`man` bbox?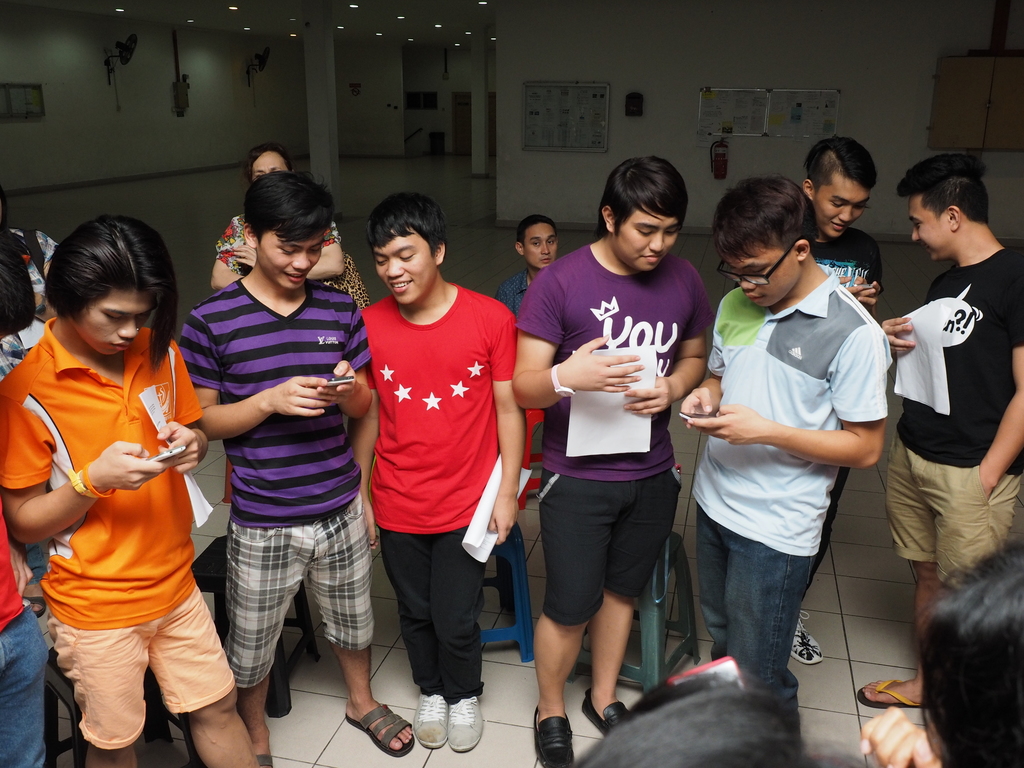
rect(881, 141, 1016, 673)
